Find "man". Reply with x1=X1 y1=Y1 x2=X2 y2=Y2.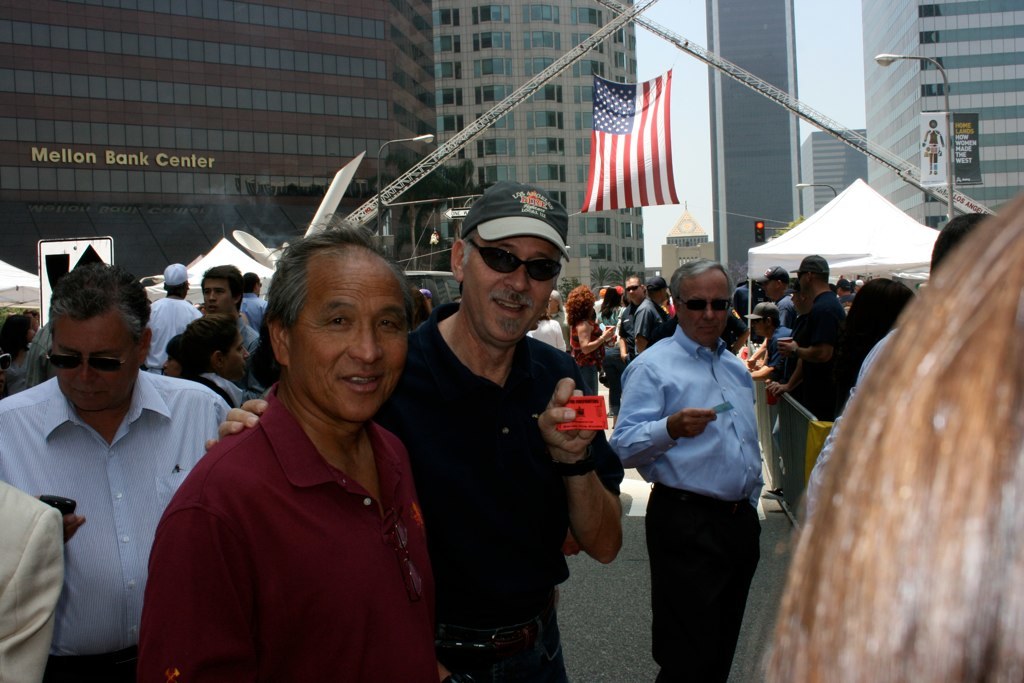
x1=0 y1=264 x2=237 y2=682.
